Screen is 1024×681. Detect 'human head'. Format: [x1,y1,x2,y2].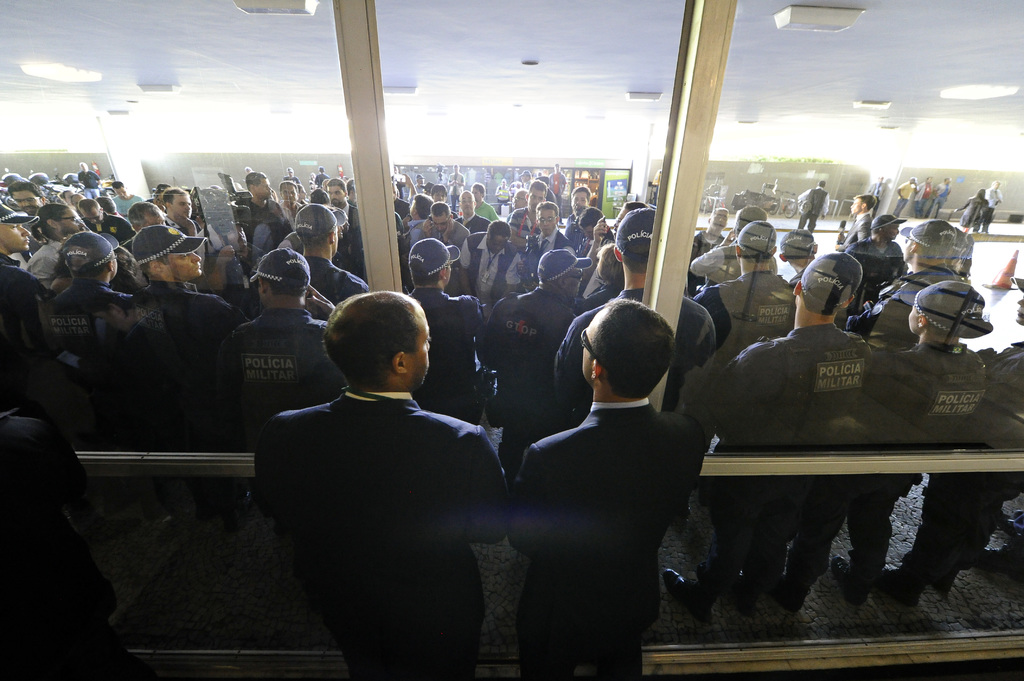
[707,207,727,232].
